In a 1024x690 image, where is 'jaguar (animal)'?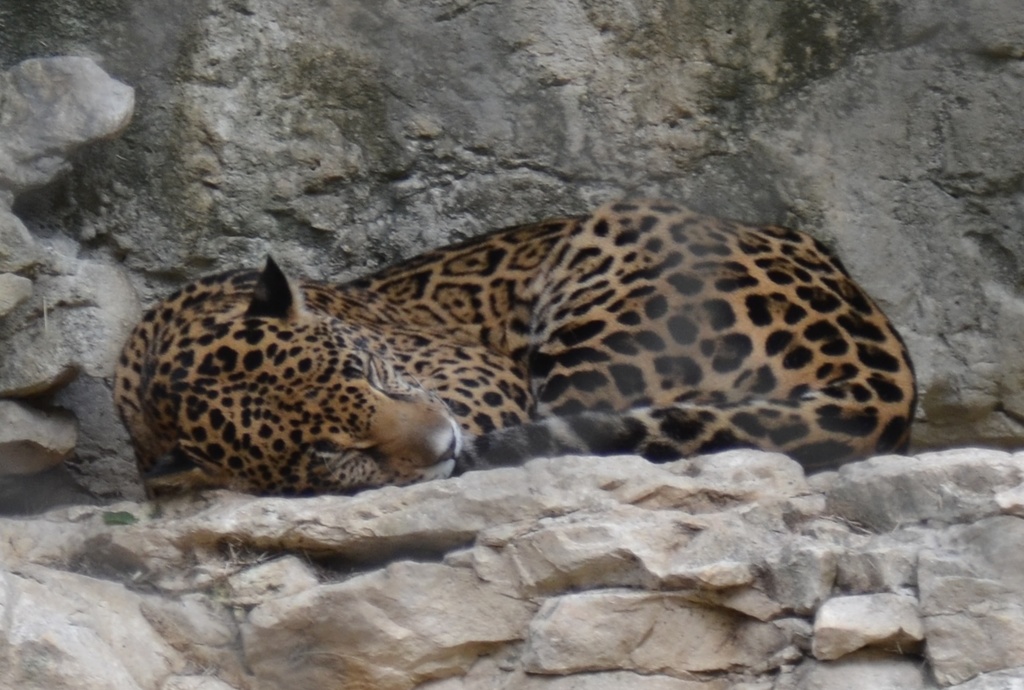
[107, 195, 919, 502].
